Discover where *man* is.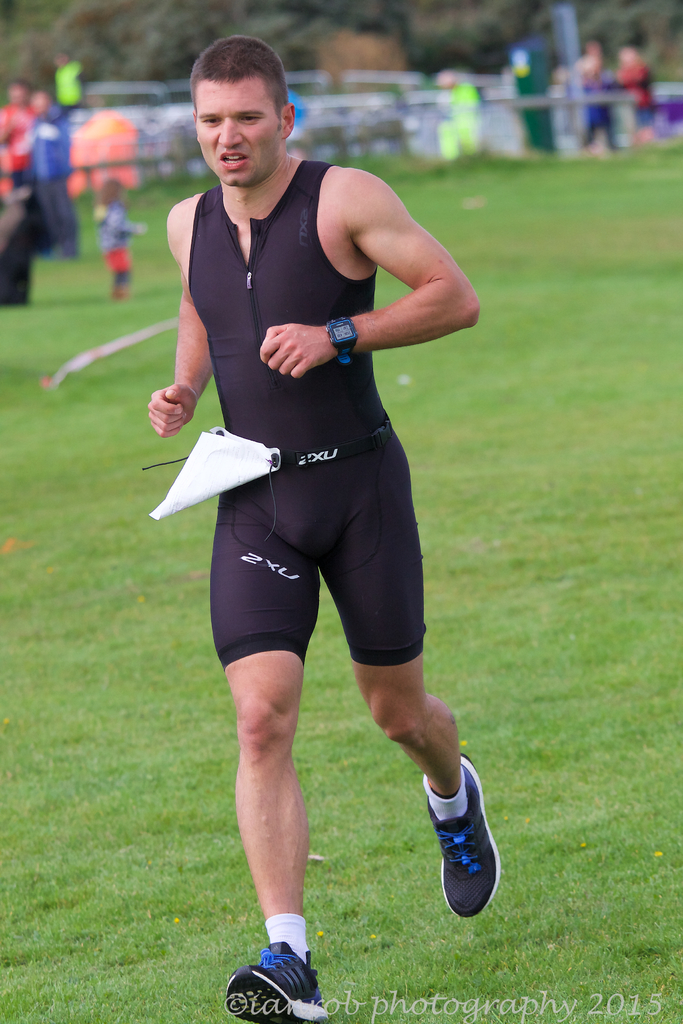
Discovered at [left=128, top=0, right=520, bottom=979].
